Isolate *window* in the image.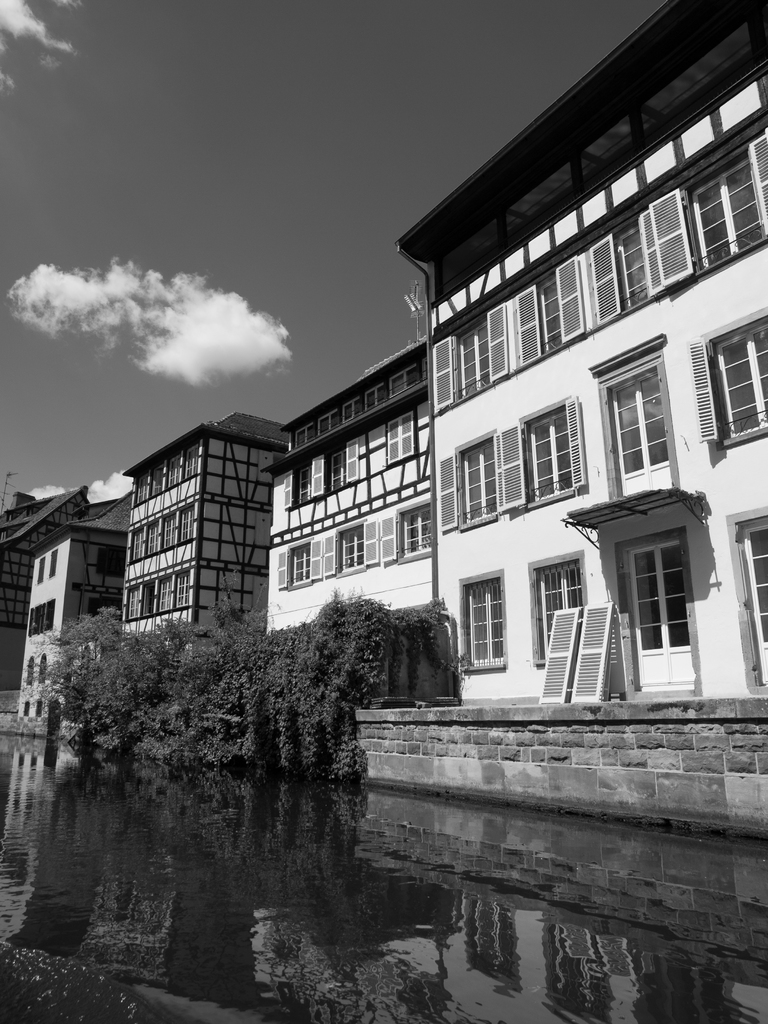
Isolated region: l=321, t=442, r=349, b=483.
